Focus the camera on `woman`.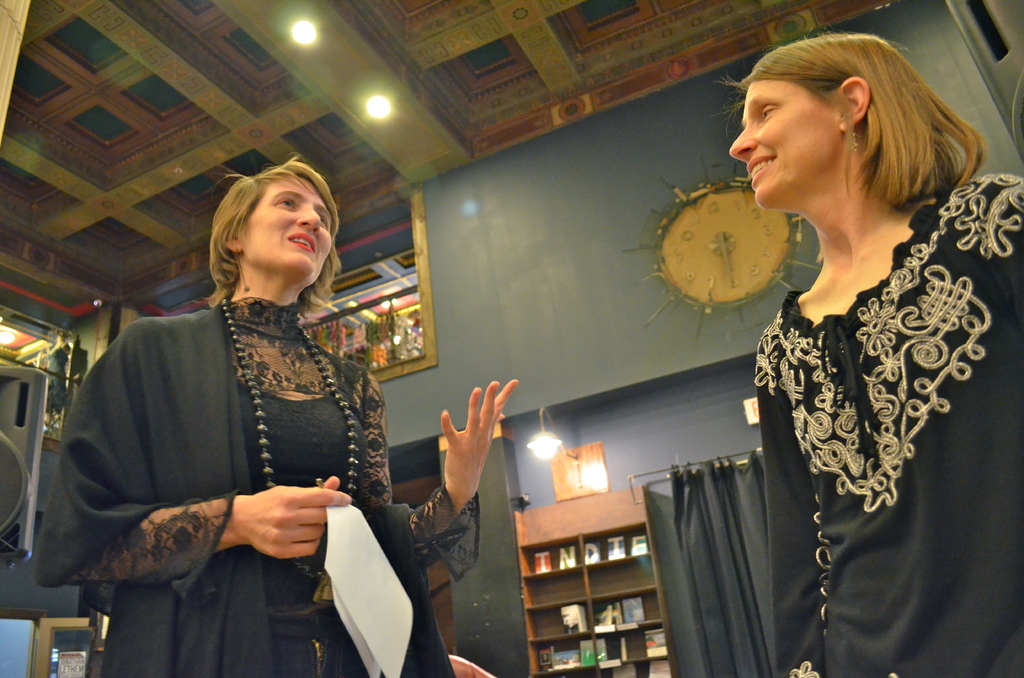
Focus region: crop(728, 31, 1023, 677).
